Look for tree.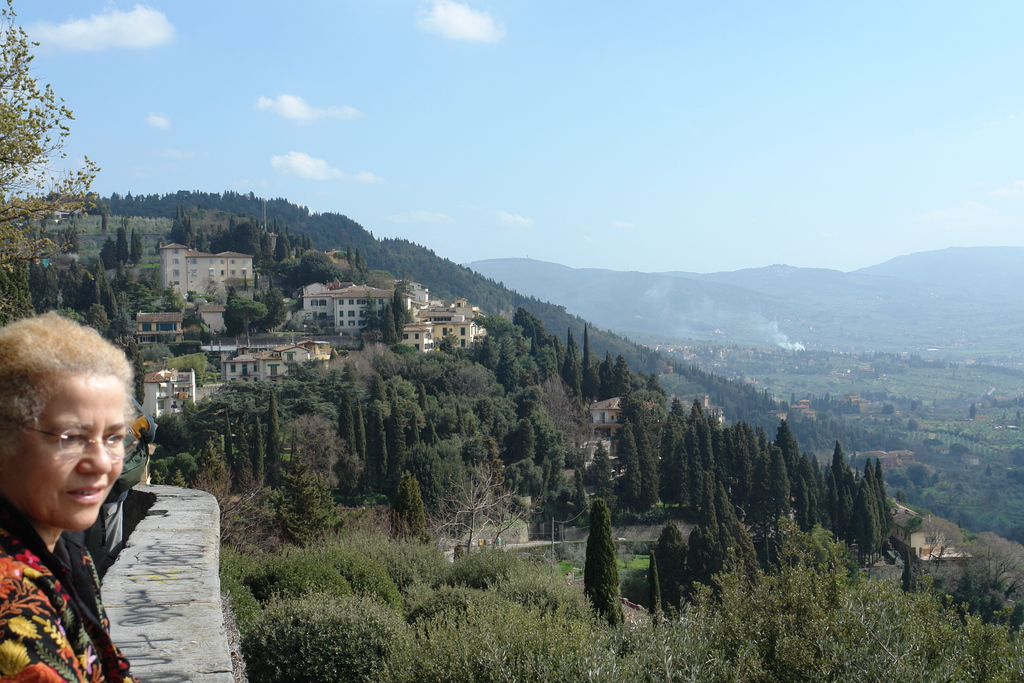
Found: [577, 324, 600, 393].
